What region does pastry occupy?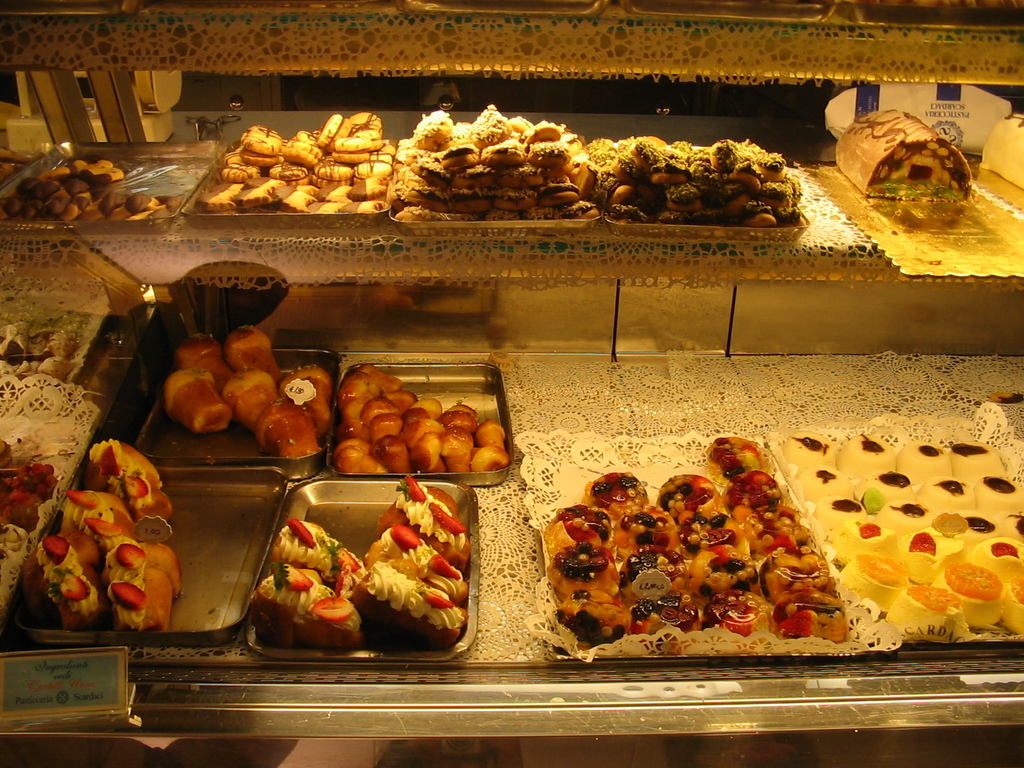
bbox(972, 539, 1023, 569).
